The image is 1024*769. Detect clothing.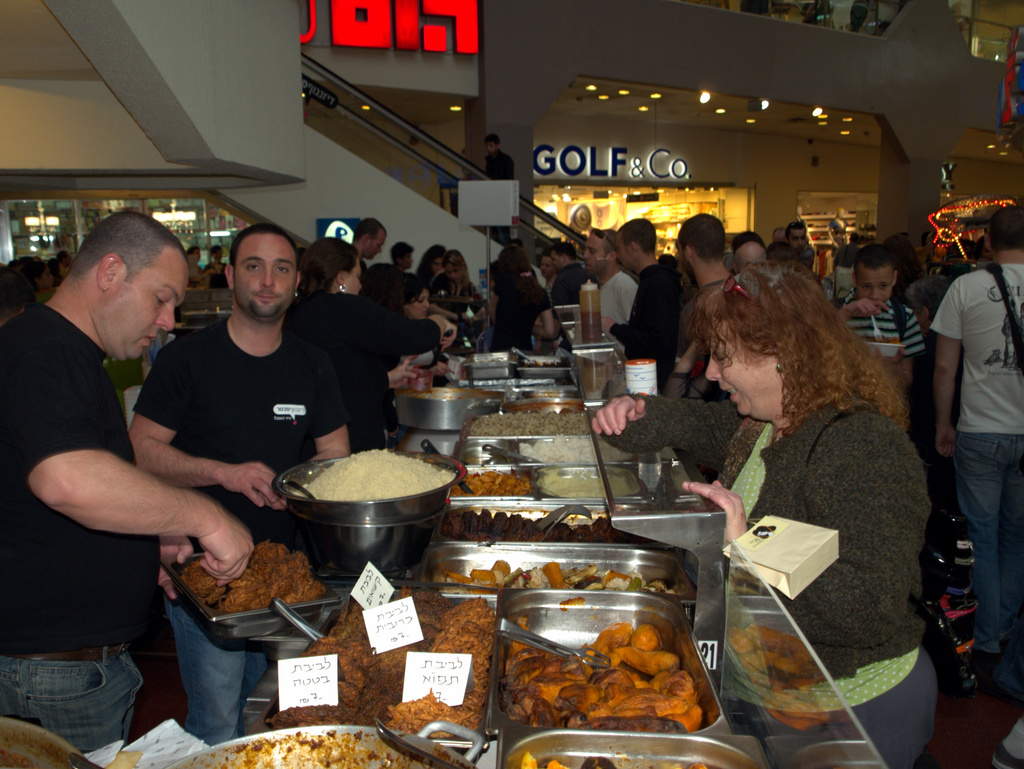
Detection: crop(360, 260, 415, 313).
